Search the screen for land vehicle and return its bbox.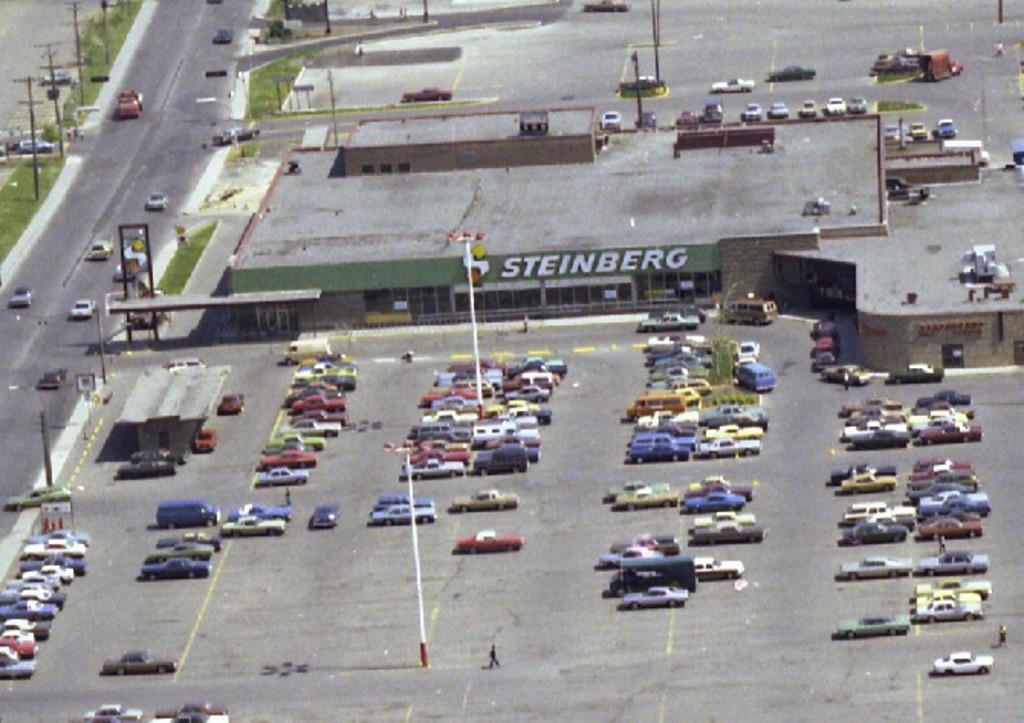
Found: bbox=[767, 60, 818, 86].
